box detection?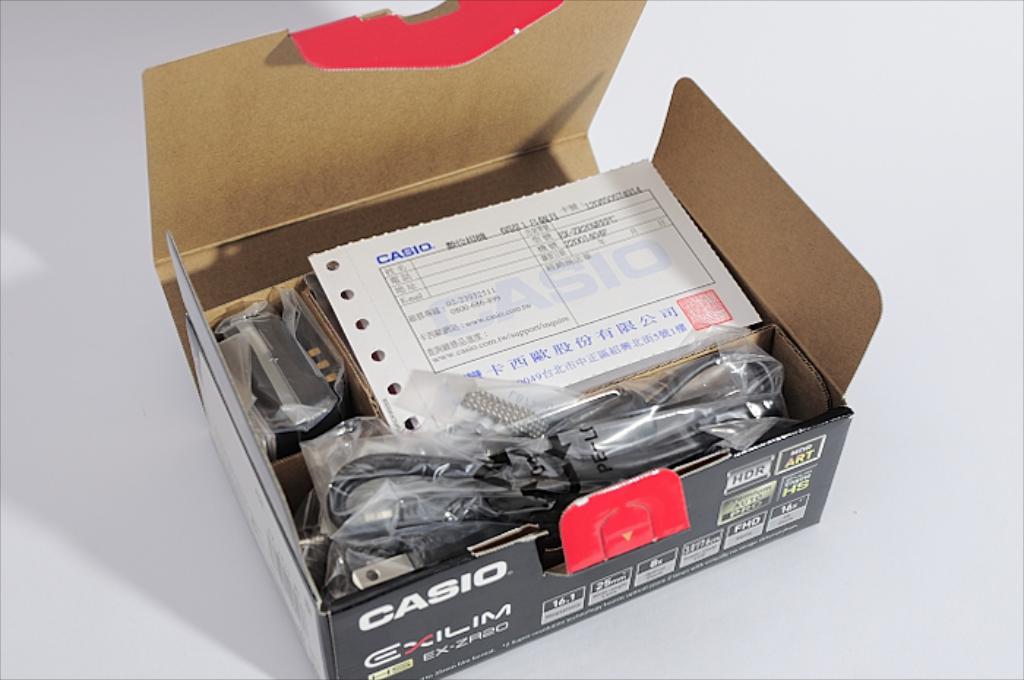
142/1/906/661
